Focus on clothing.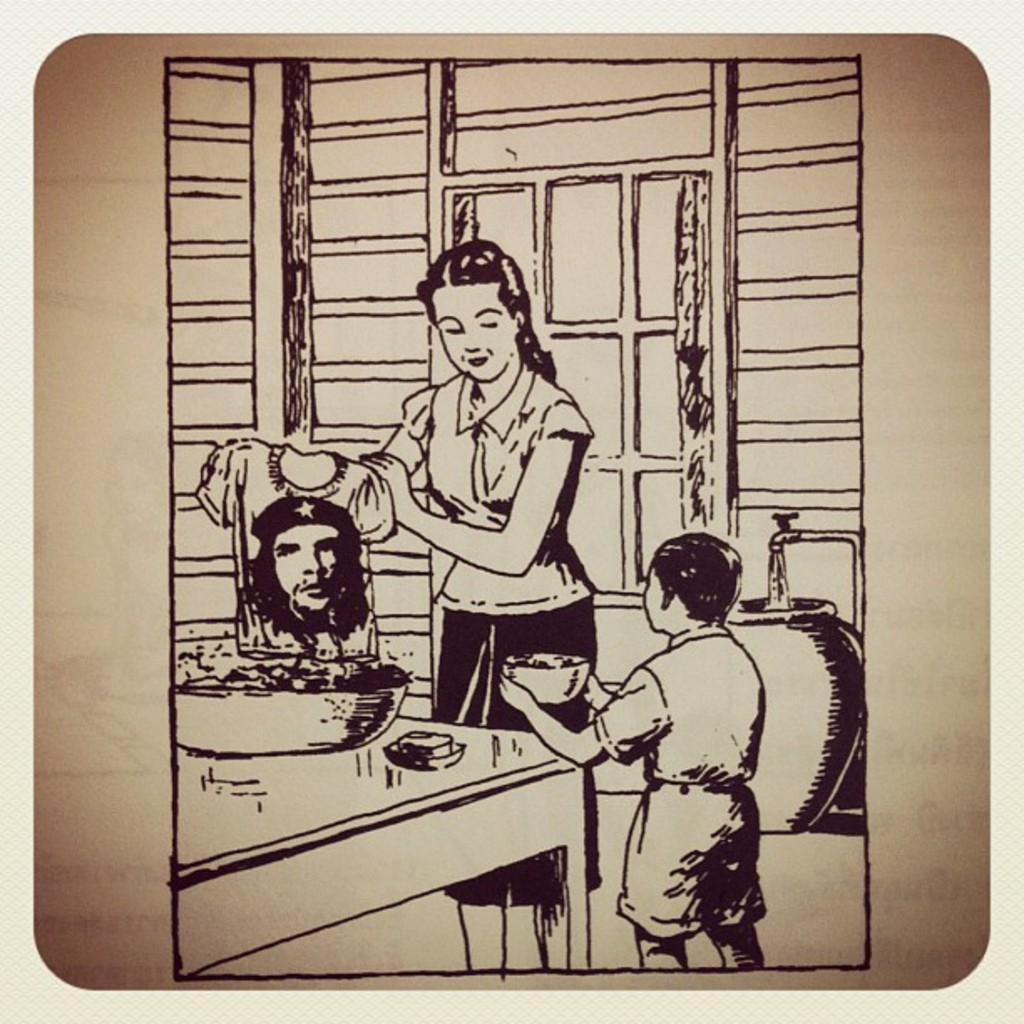
Focused at 192/428/390/673.
